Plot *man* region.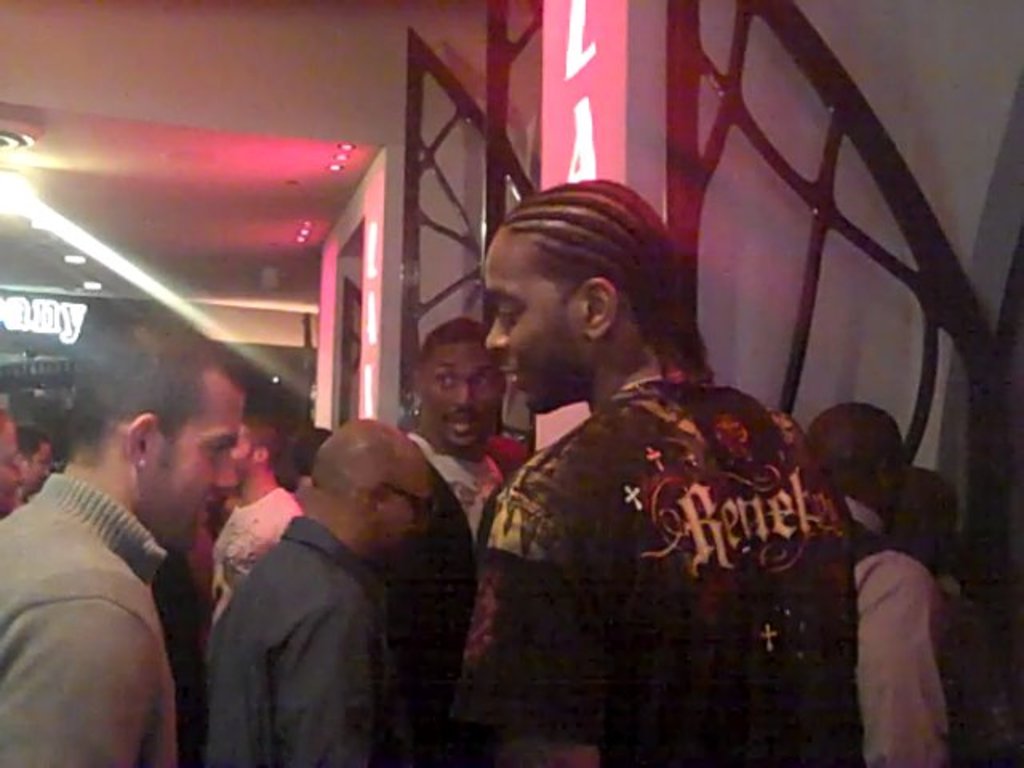
Plotted at pyautogui.locateOnScreen(806, 403, 947, 766).
